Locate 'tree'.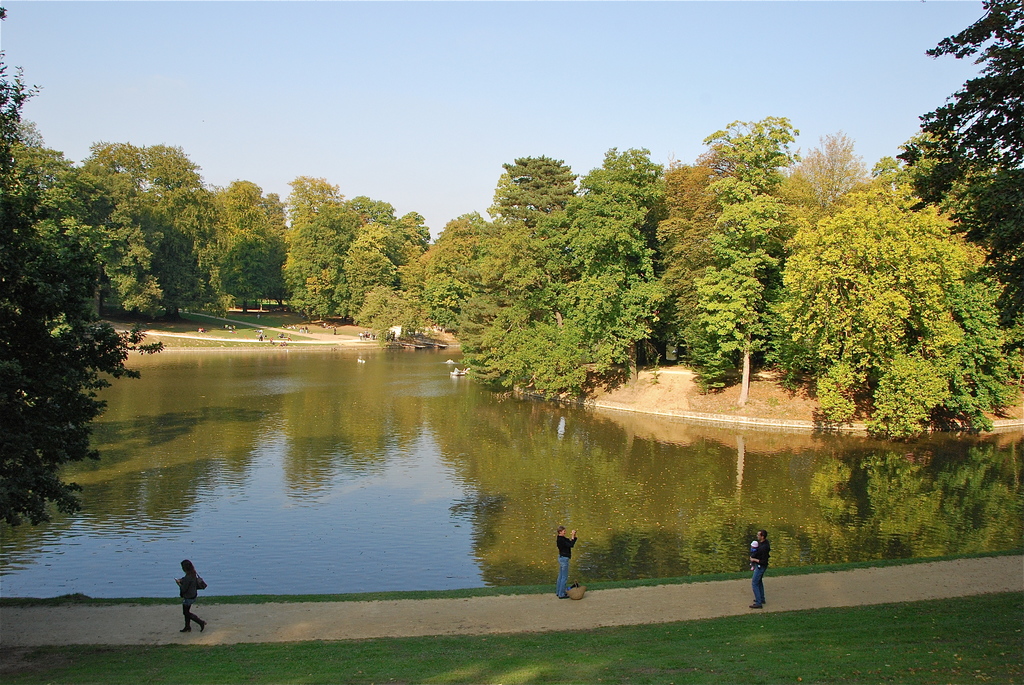
Bounding box: Rect(214, 176, 285, 313).
